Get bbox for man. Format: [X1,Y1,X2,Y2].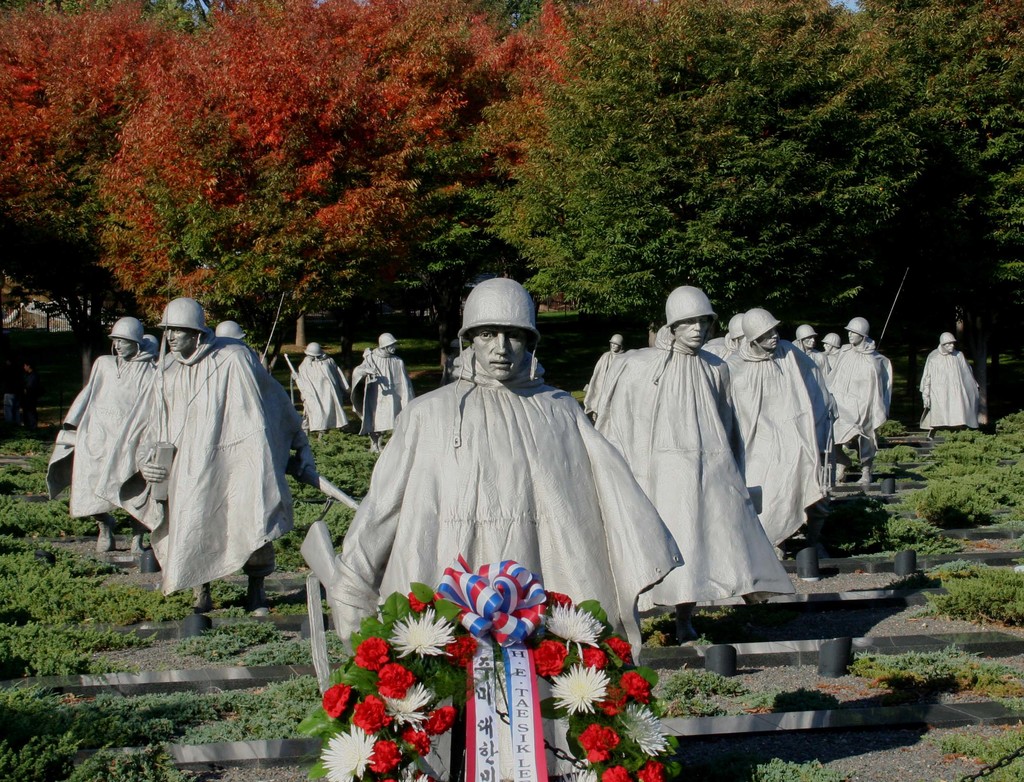
[62,319,157,552].
